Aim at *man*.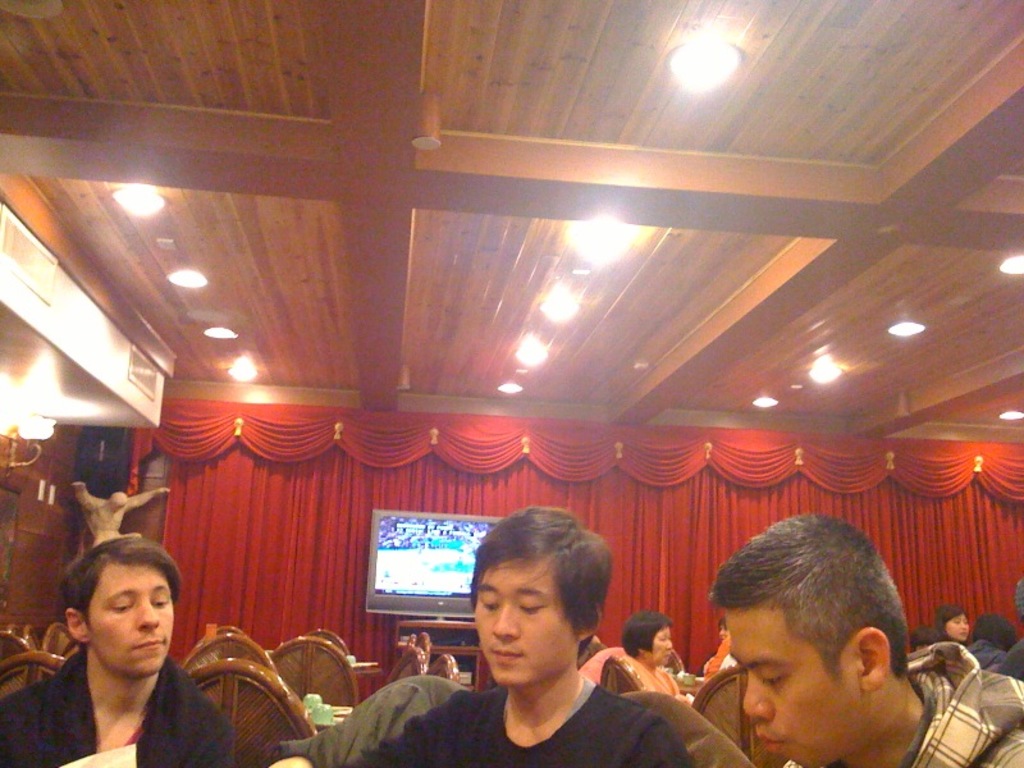
Aimed at left=709, top=513, right=1023, bottom=767.
